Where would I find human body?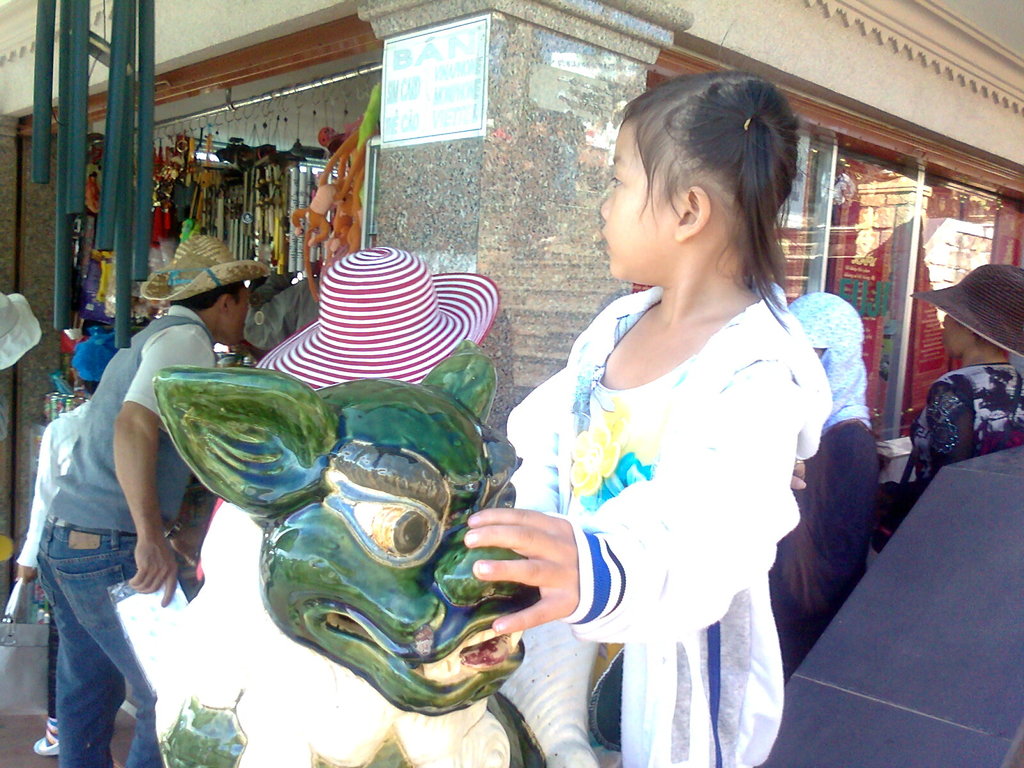
At bbox=(764, 408, 885, 687).
